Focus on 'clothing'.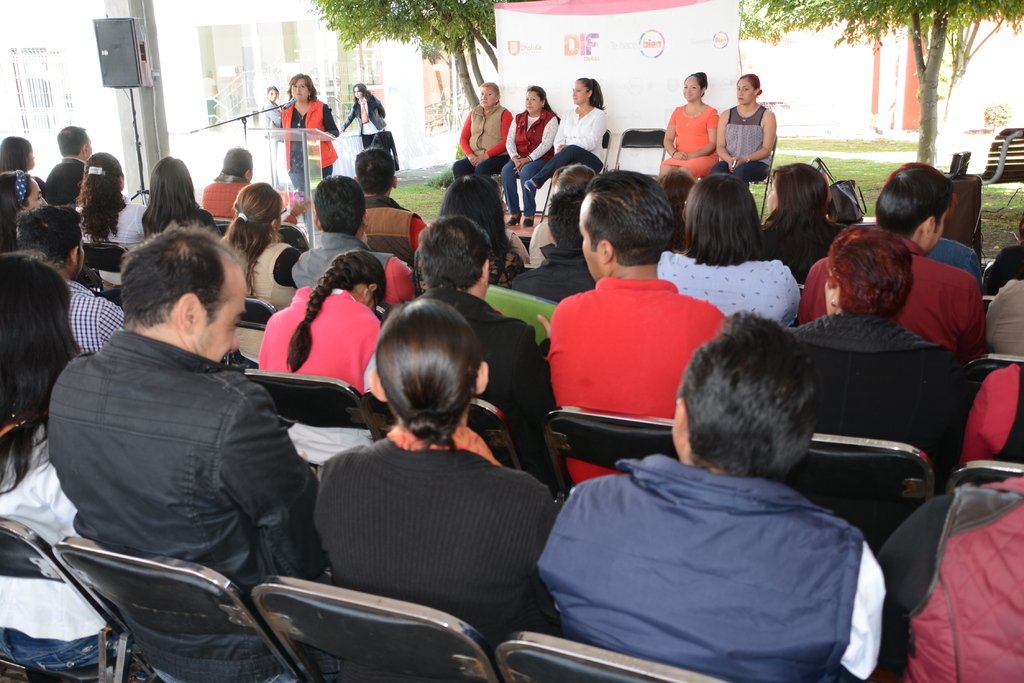
Focused at pyautogui.locateOnScreen(660, 101, 719, 178).
